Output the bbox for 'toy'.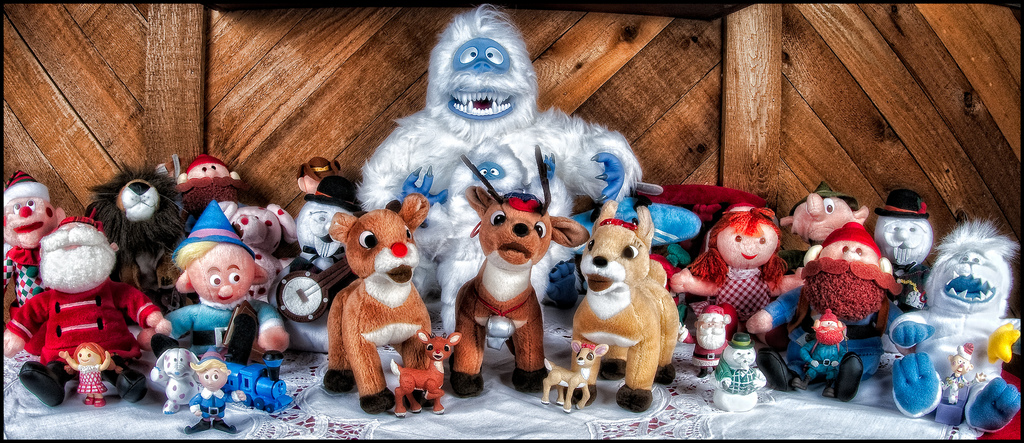
<region>661, 203, 784, 355</region>.
